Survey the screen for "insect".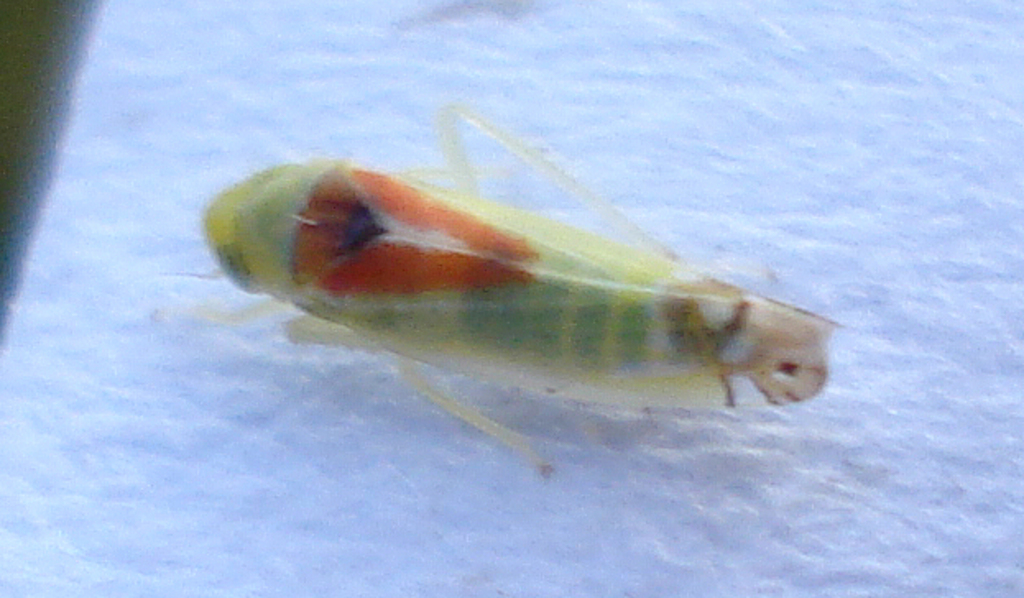
Survey found: l=191, t=92, r=866, b=481.
